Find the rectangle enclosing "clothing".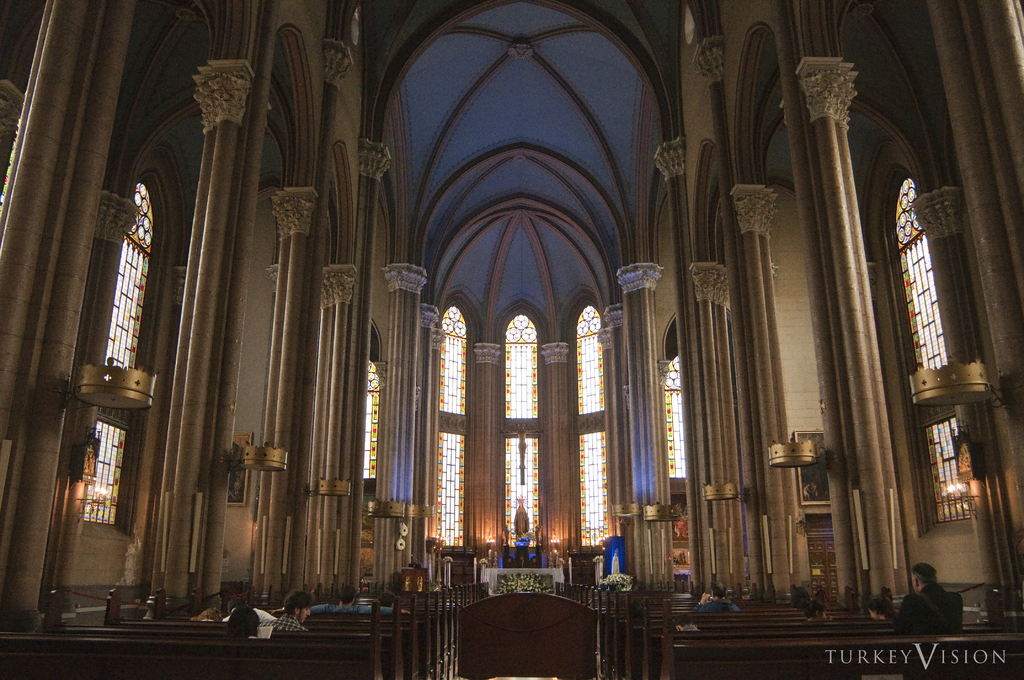
(500,524,510,544).
